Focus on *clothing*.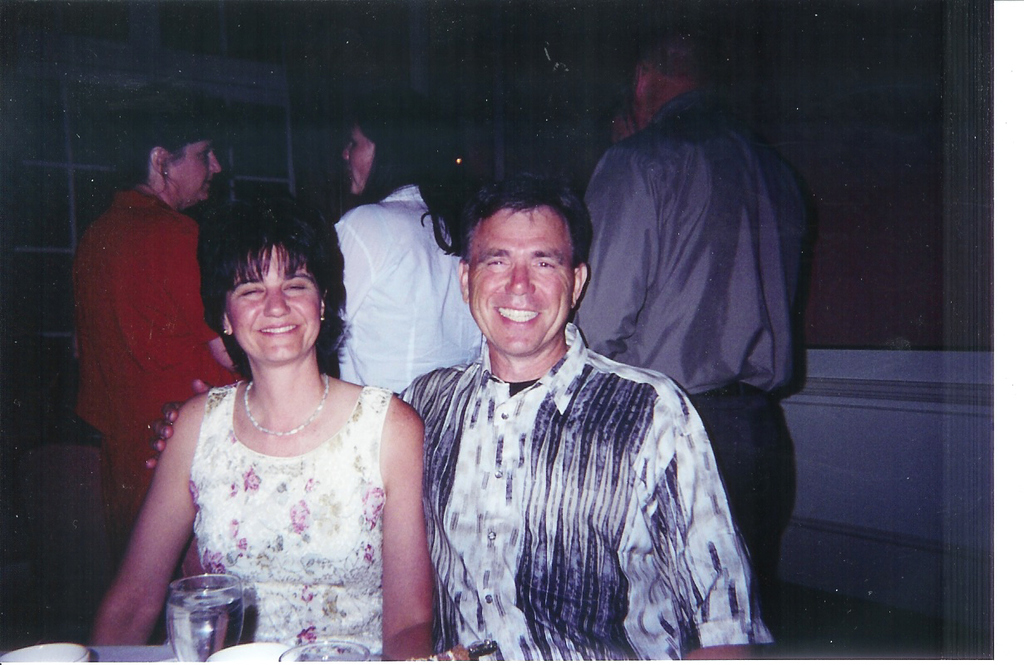
Focused at crop(61, 174, 239, 576).
